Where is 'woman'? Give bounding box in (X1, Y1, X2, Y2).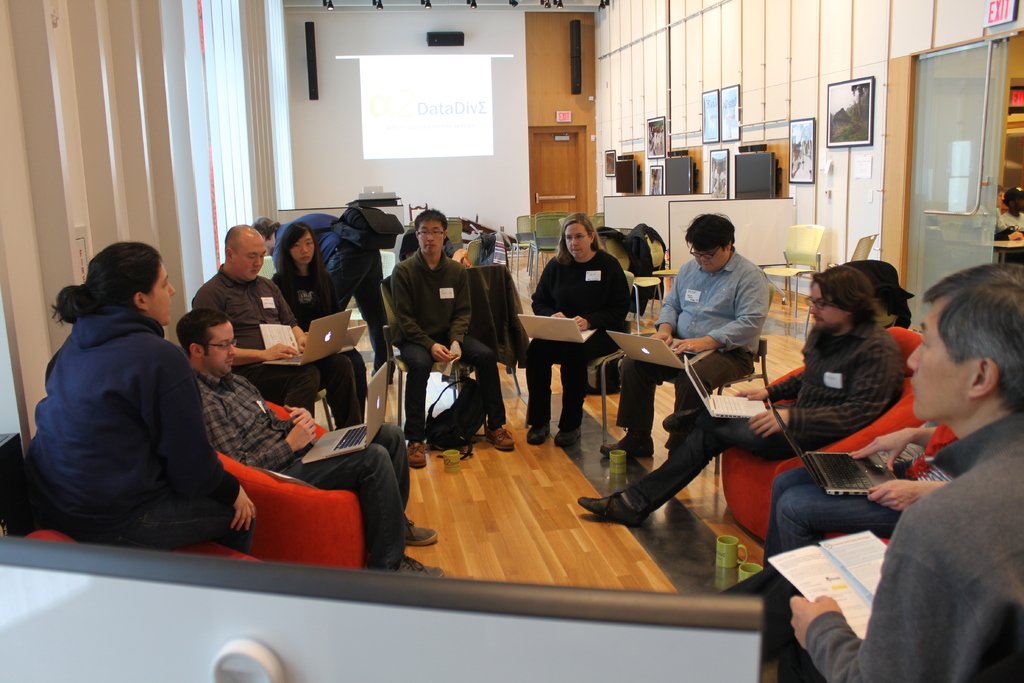
(271, 219, 374, 431).
